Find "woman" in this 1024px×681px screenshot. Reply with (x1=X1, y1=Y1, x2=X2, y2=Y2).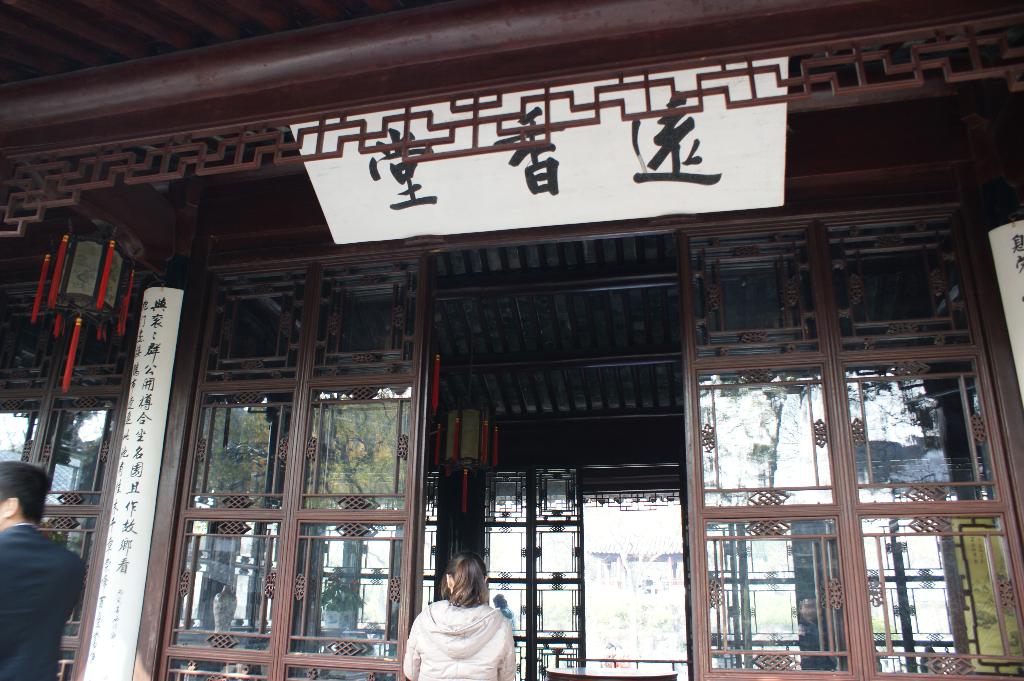
(x1=490, y1=592, x2=520, y2=648).
